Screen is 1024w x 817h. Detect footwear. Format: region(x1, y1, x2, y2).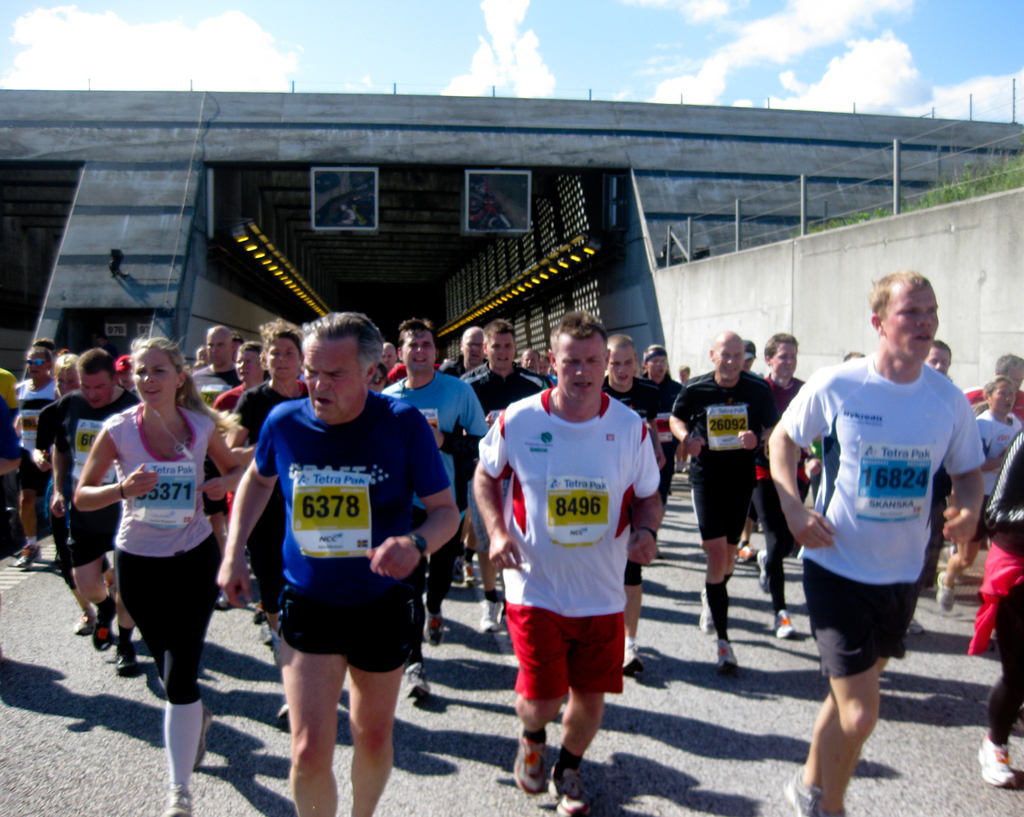
region(756, 550, 771, 596).
